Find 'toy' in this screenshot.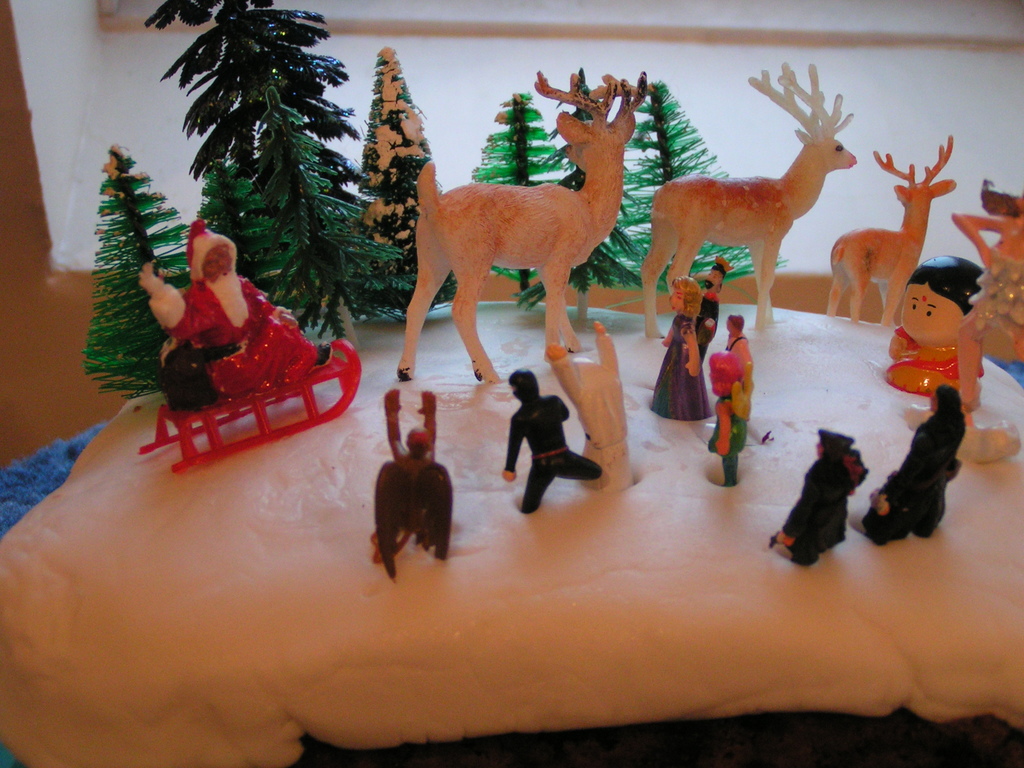
The bounding box for 'toy' is 130,220,359,470.
